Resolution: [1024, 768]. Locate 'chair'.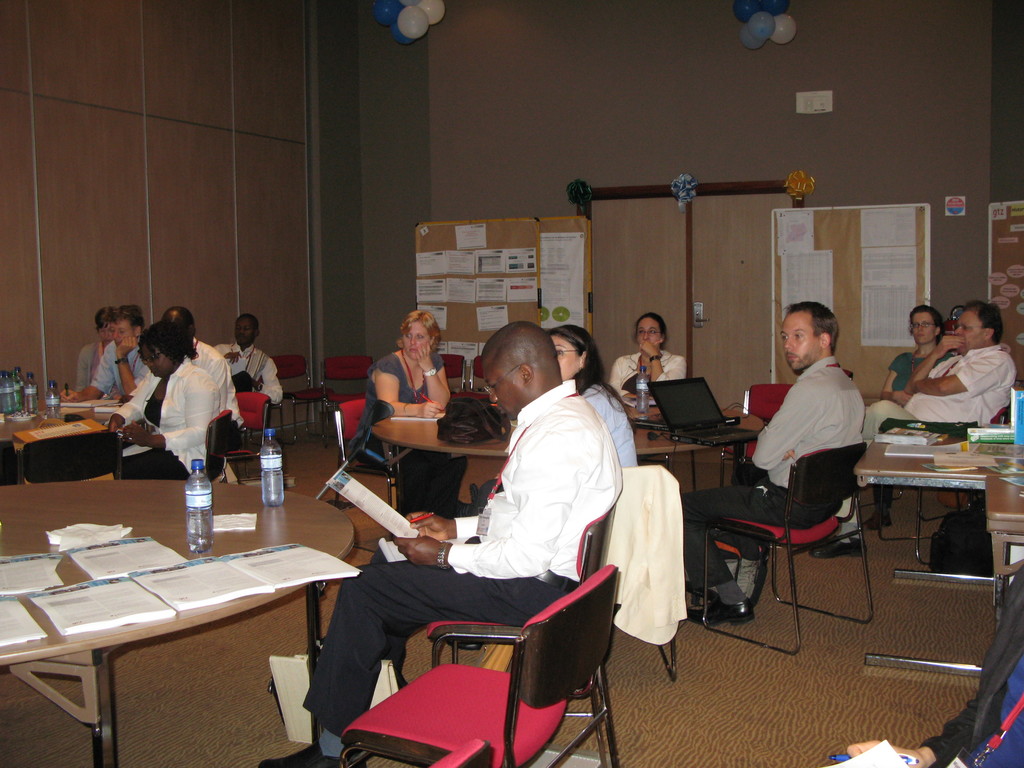
<region>269, 353, 337, 438</region>.
